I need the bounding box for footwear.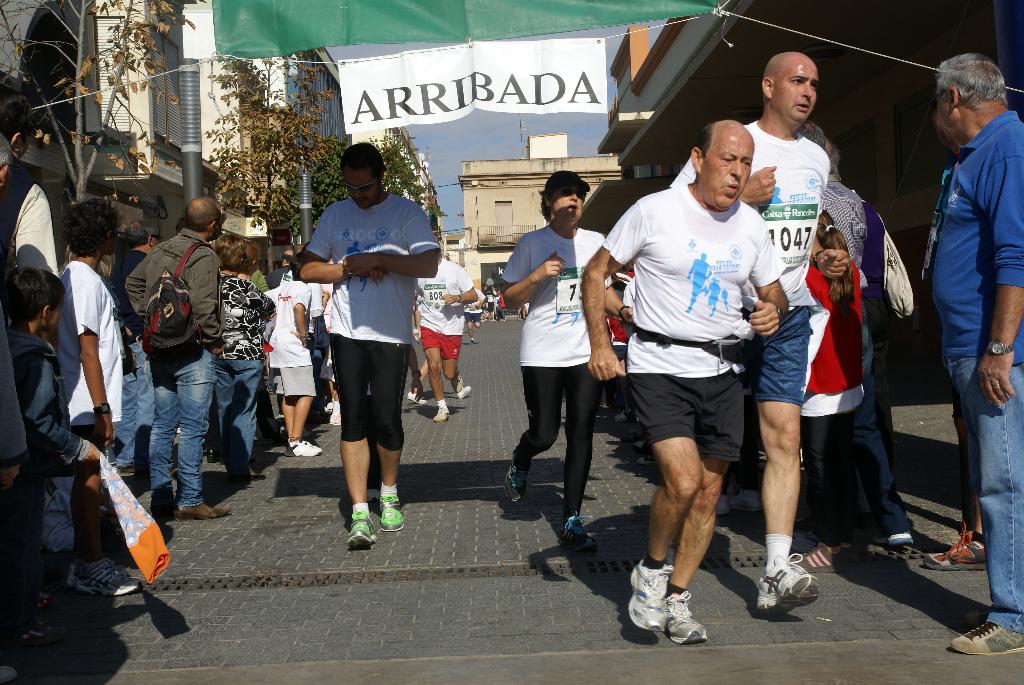
Here it is: left=760, top=549, right=820, bottom=620.
